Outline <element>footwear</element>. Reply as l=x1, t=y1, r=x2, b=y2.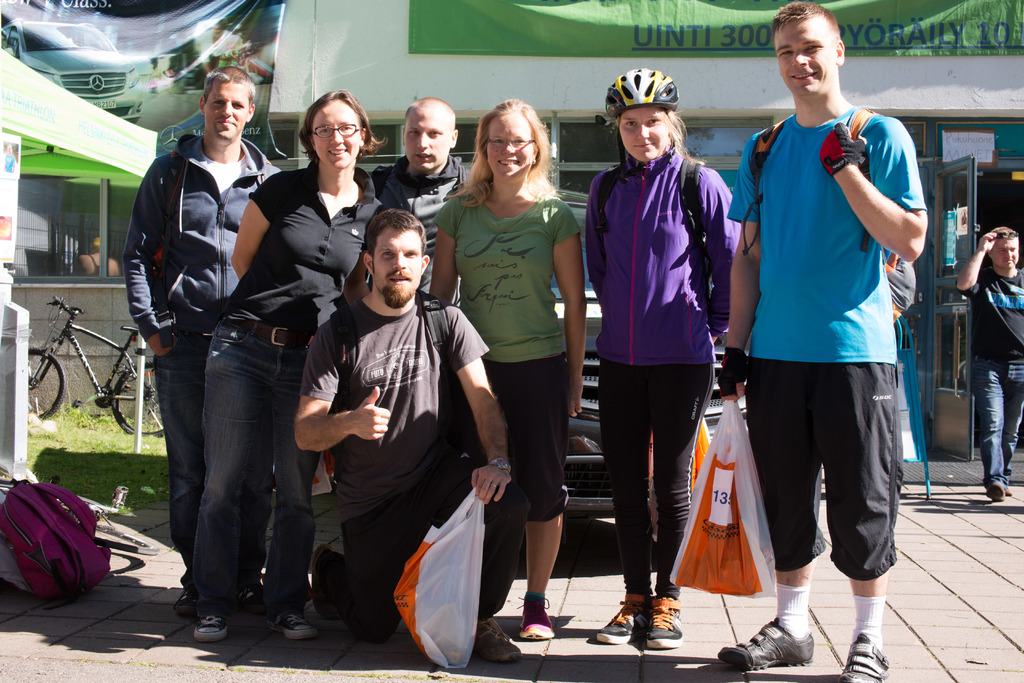
l=718, t=615, r=815, b=671.
